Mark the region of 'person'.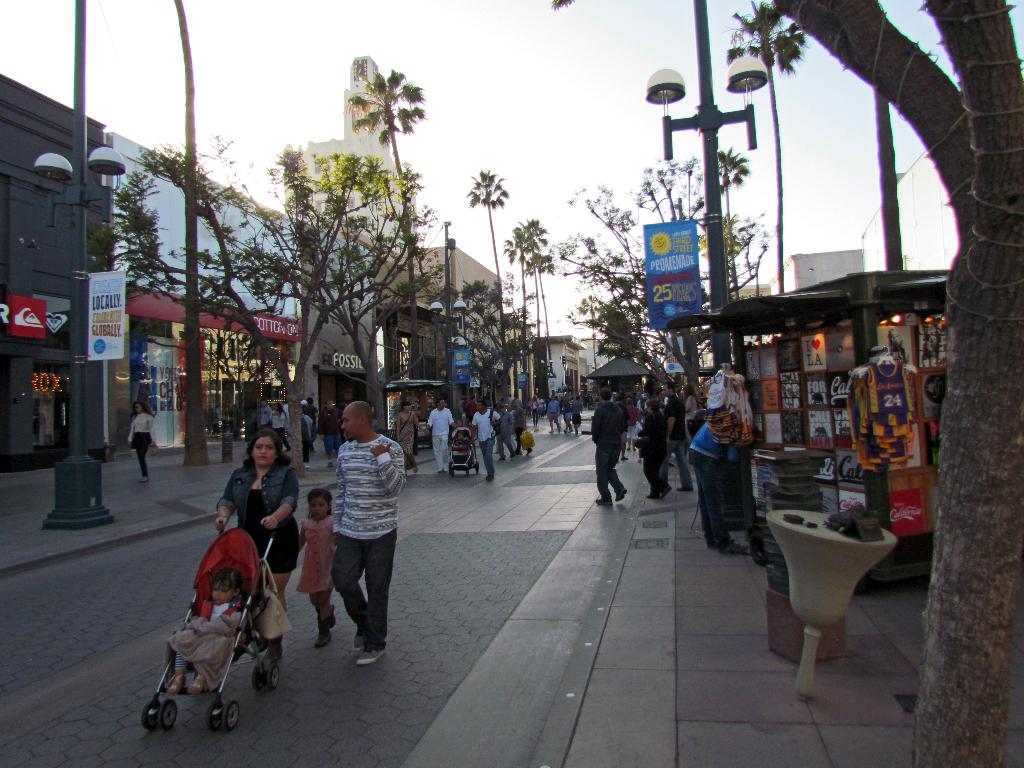
Region: region(129, 399, 156, 484).
